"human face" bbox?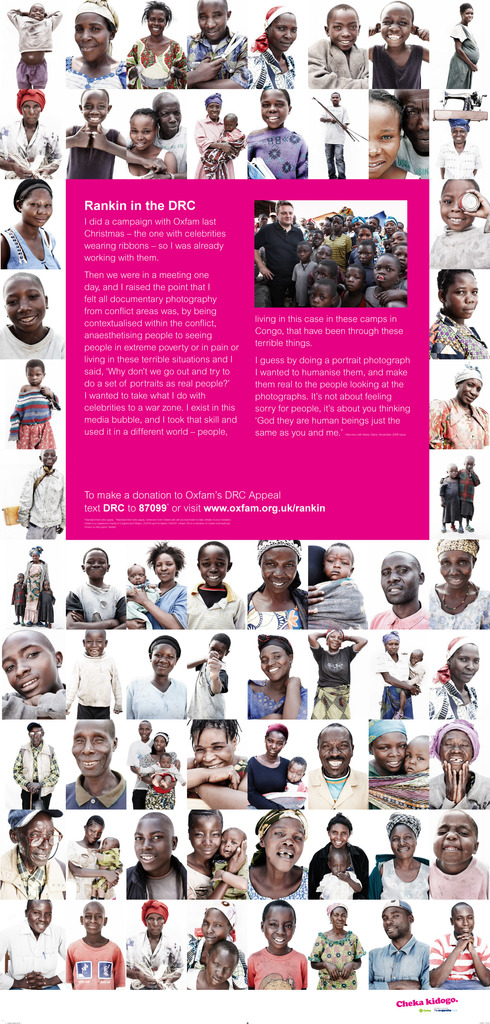
(x1=444, y1=550, x2=468, y2=588)
